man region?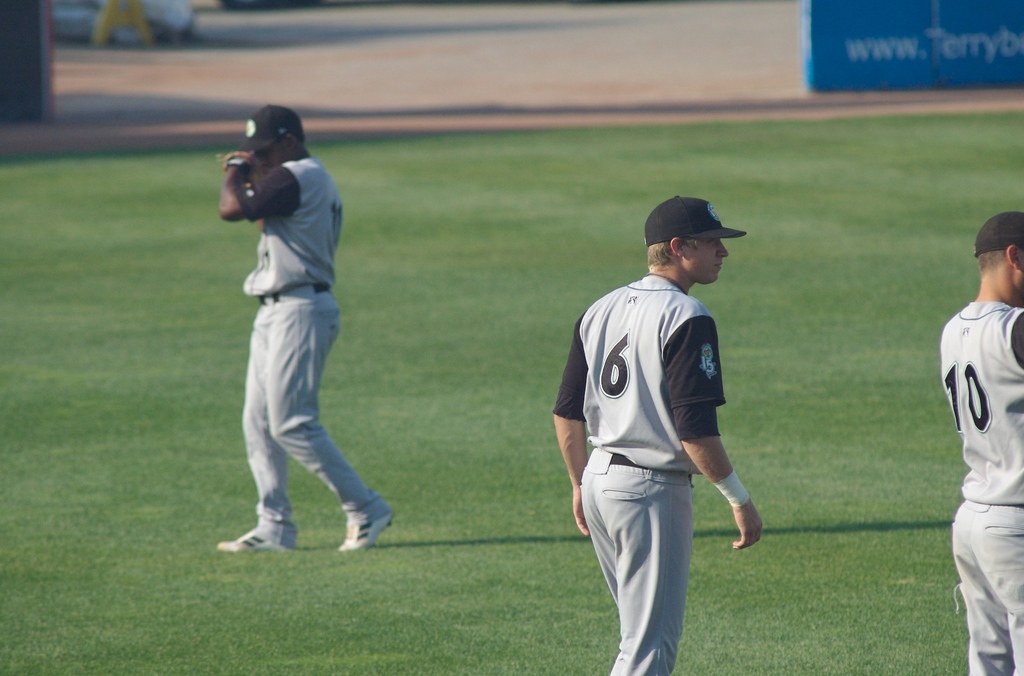
933, 211, 1023, 675
